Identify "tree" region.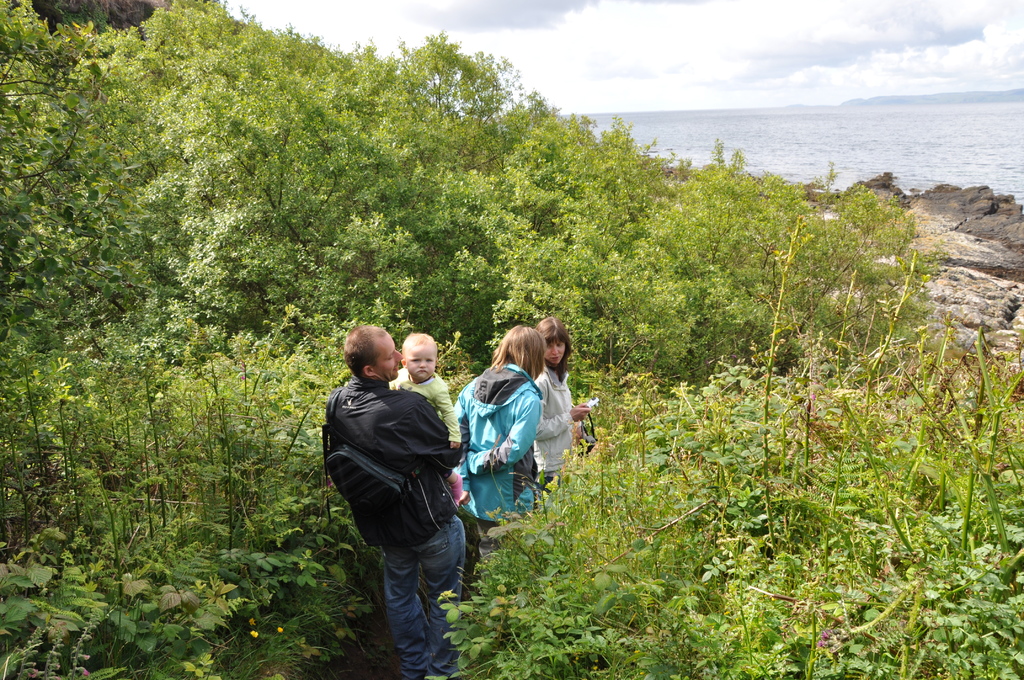
Region: crop(433, 220, 1023, 679).
